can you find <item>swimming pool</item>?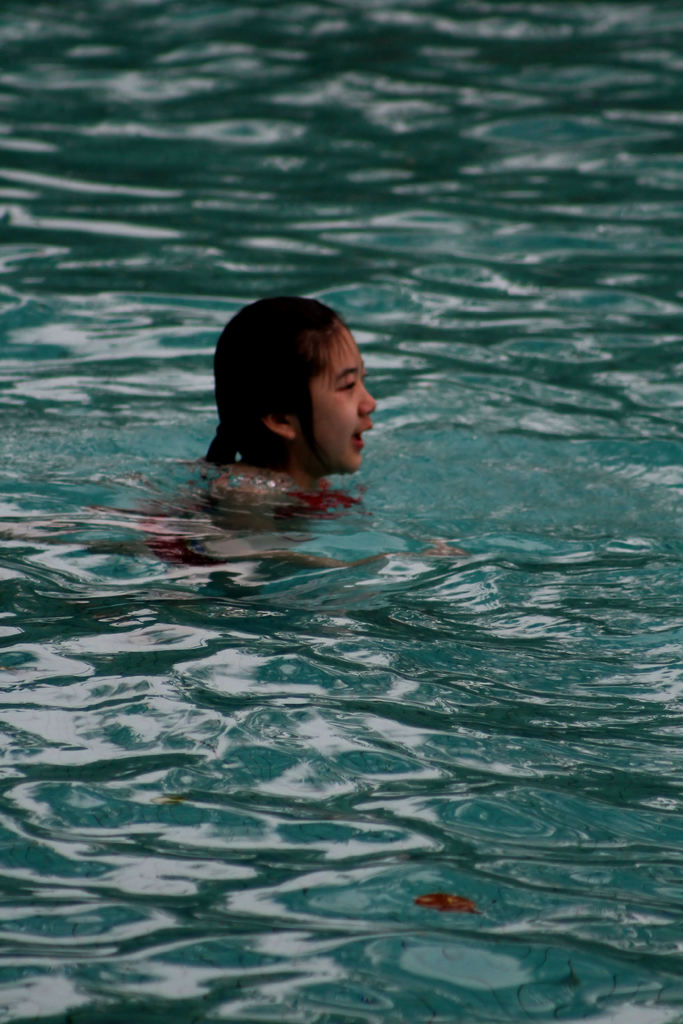
Yes, bounding box: left=0, top=0, right=682, bottom=1023.
